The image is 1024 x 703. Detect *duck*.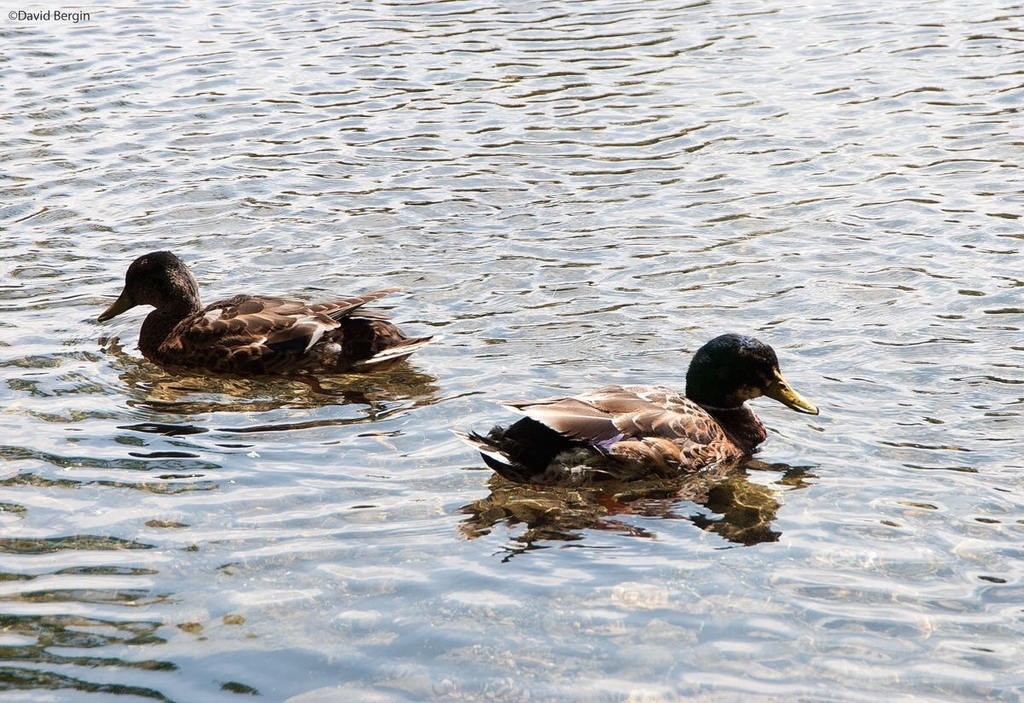
Detection: <region>96, 242, 442, 386</region>.
